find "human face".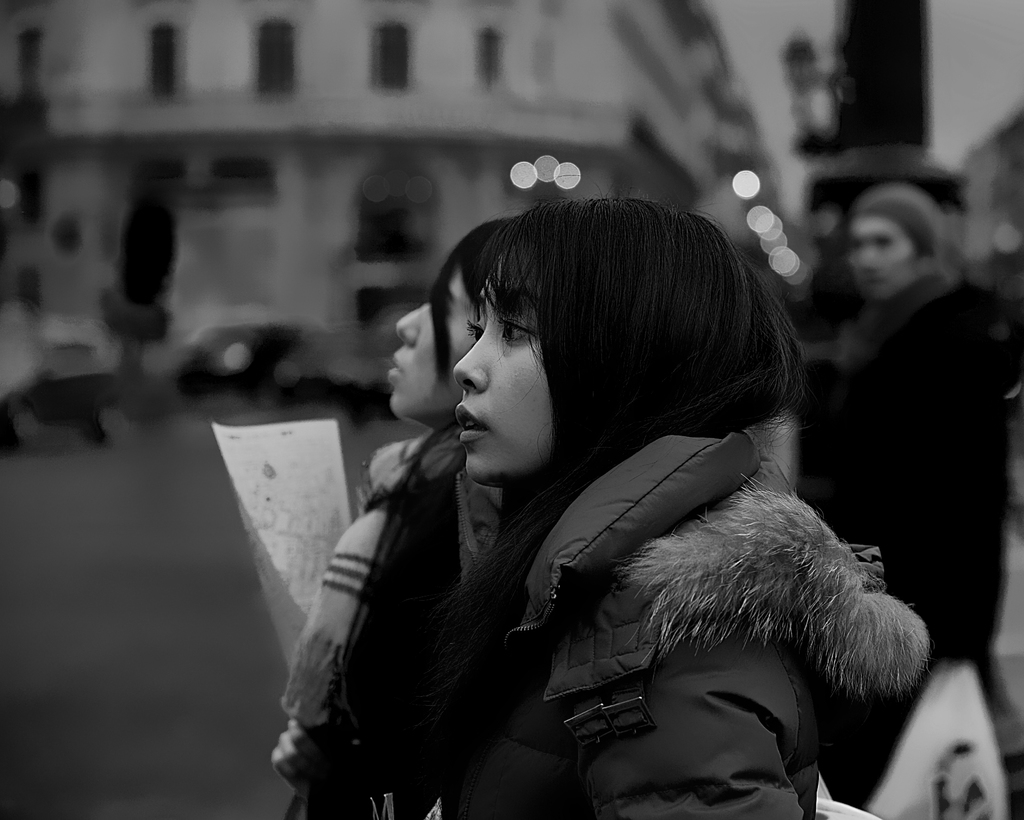
BBox(390, 256, 476, 421).
